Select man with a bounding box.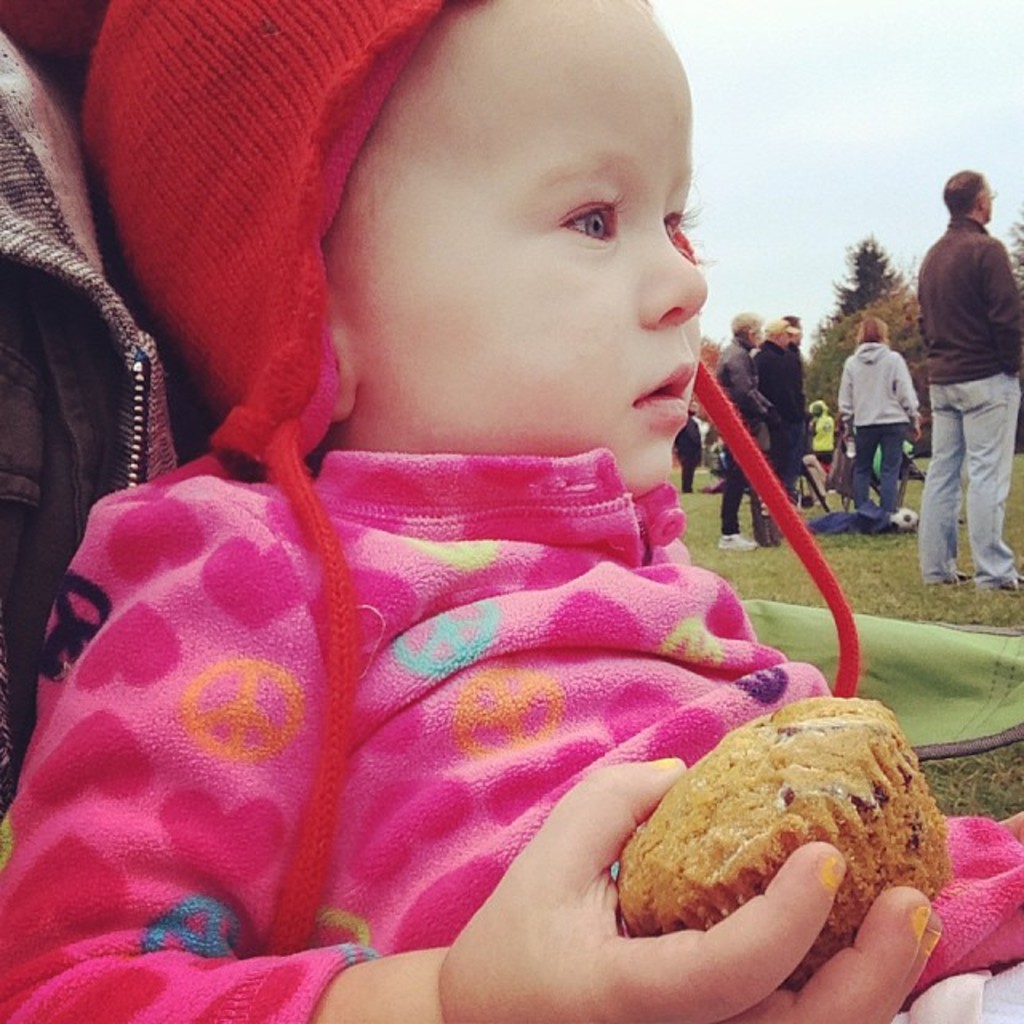
[674,397,702,498].
